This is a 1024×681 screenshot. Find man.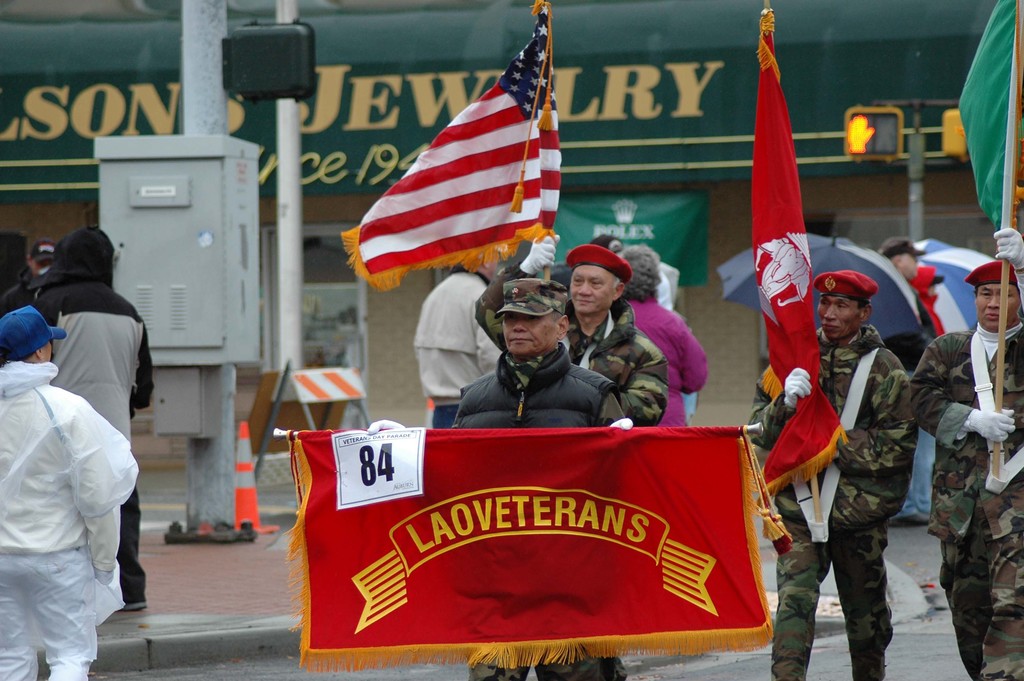
Bounding box: [749,269,915,680].
